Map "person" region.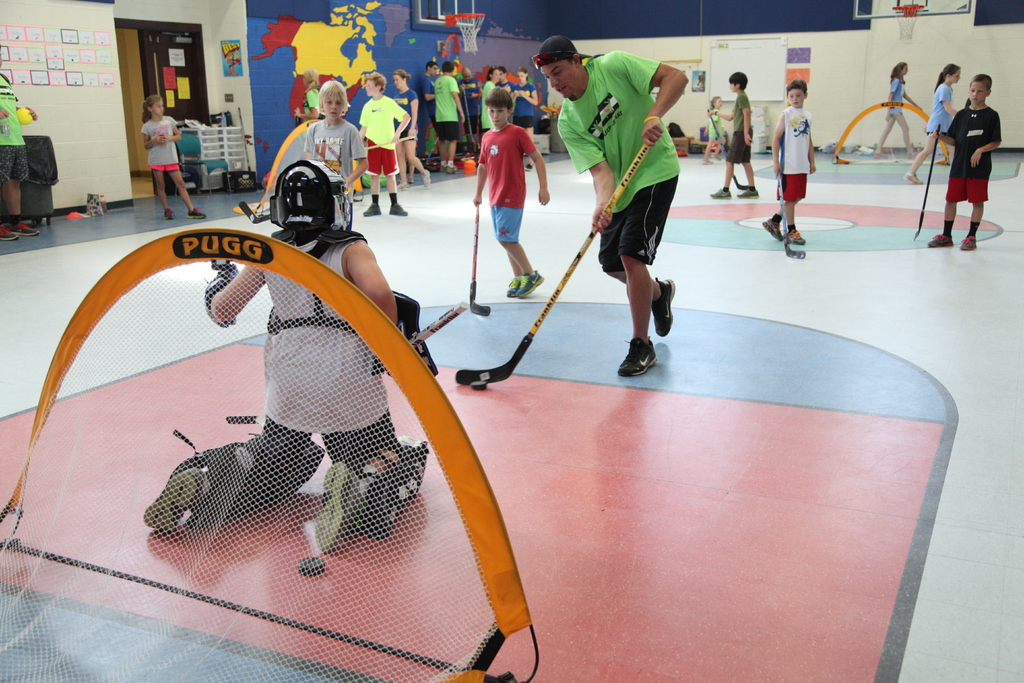
Mapped to 428, 59, 470, 181.
